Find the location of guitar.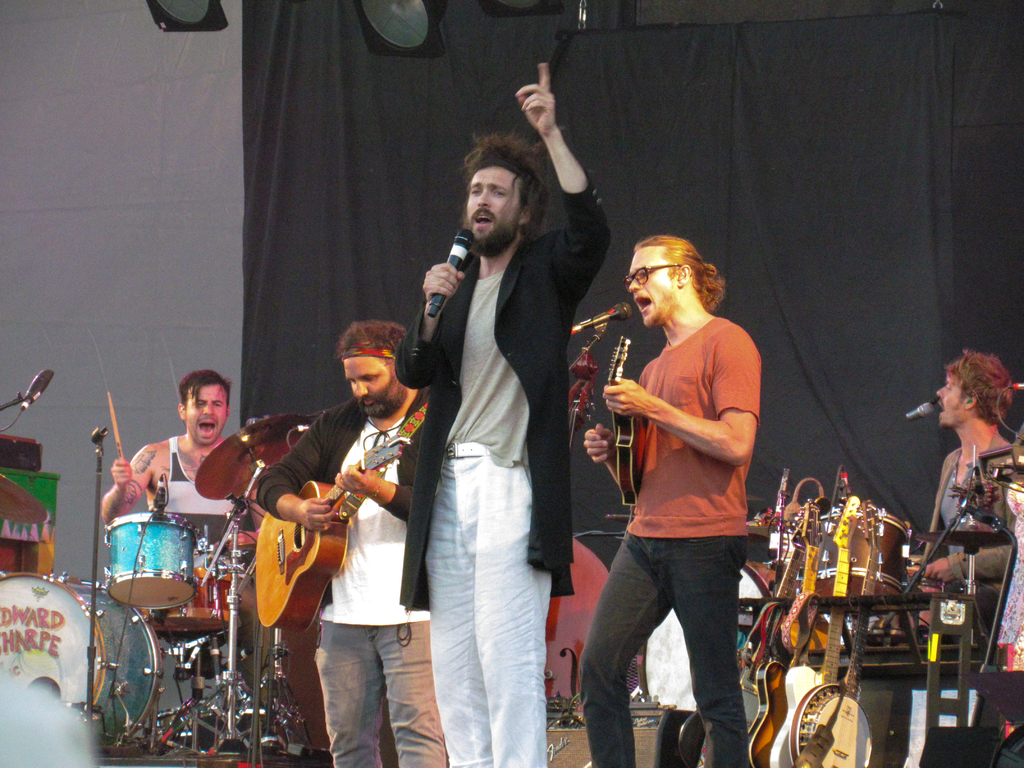
Location: pyautogui.locateOnScreen(249, 433, 403, 630).
